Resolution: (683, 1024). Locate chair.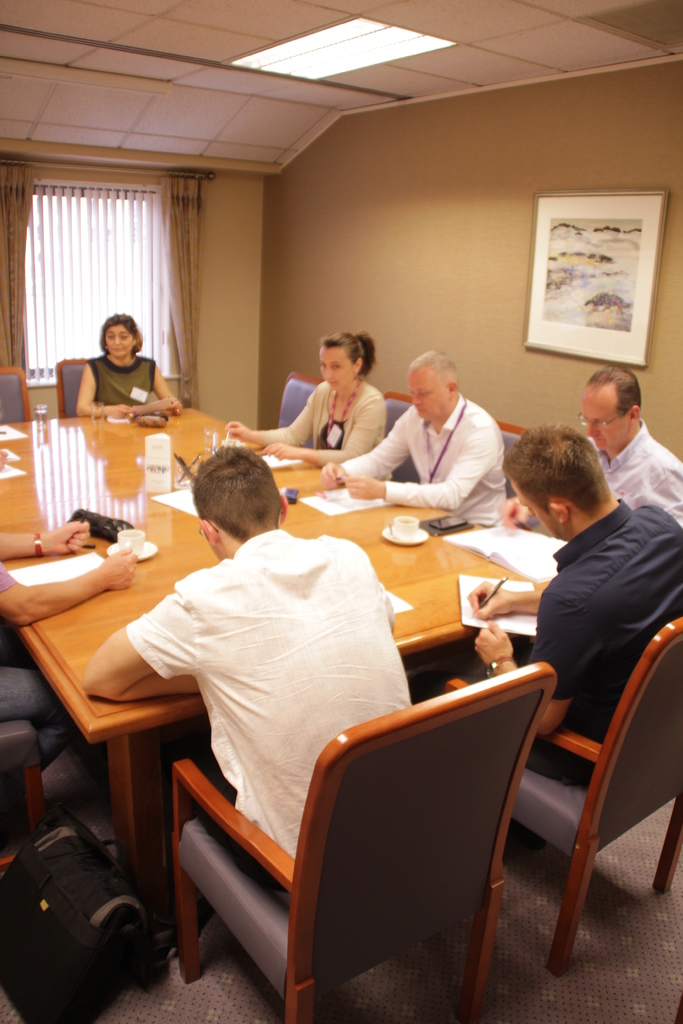
(left=0, top=716, right=54, bottom=877).
